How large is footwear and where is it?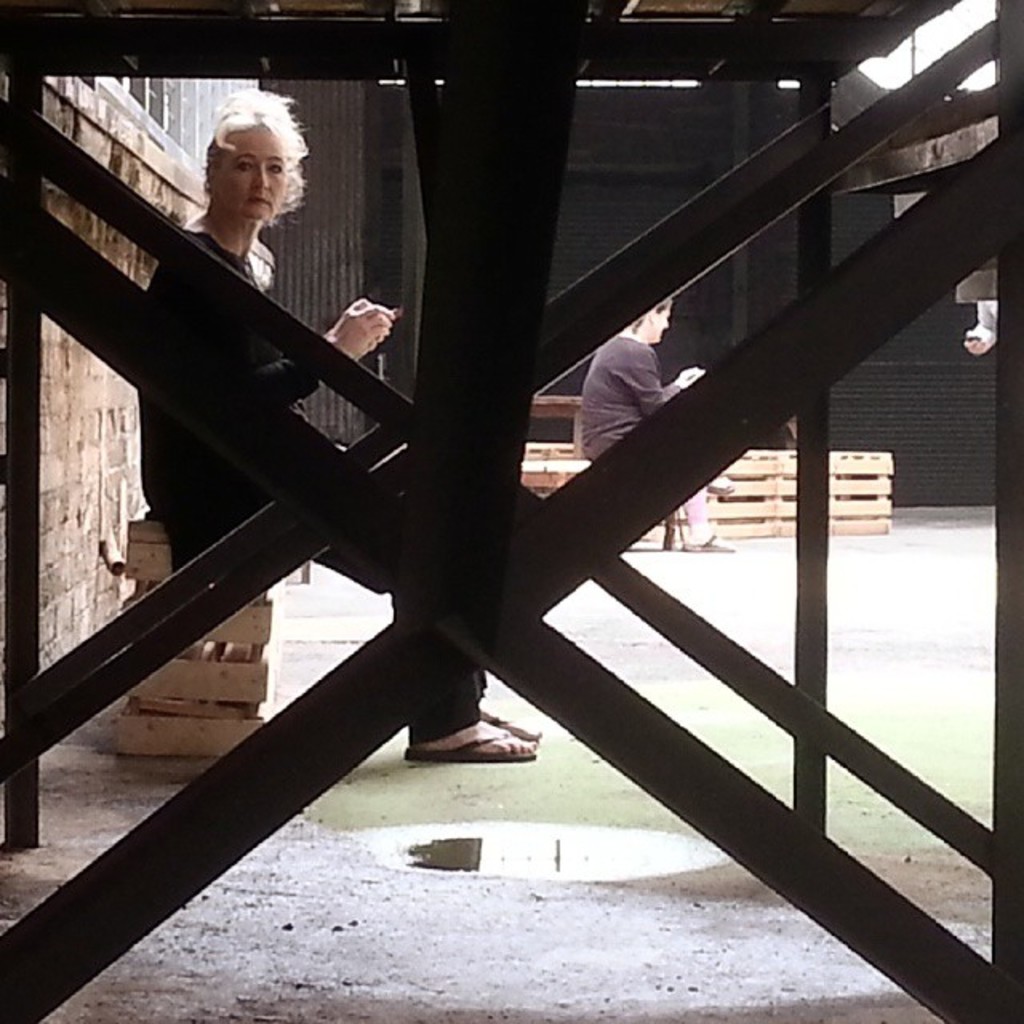
Bounding box: (658, 522, 696, 549).
